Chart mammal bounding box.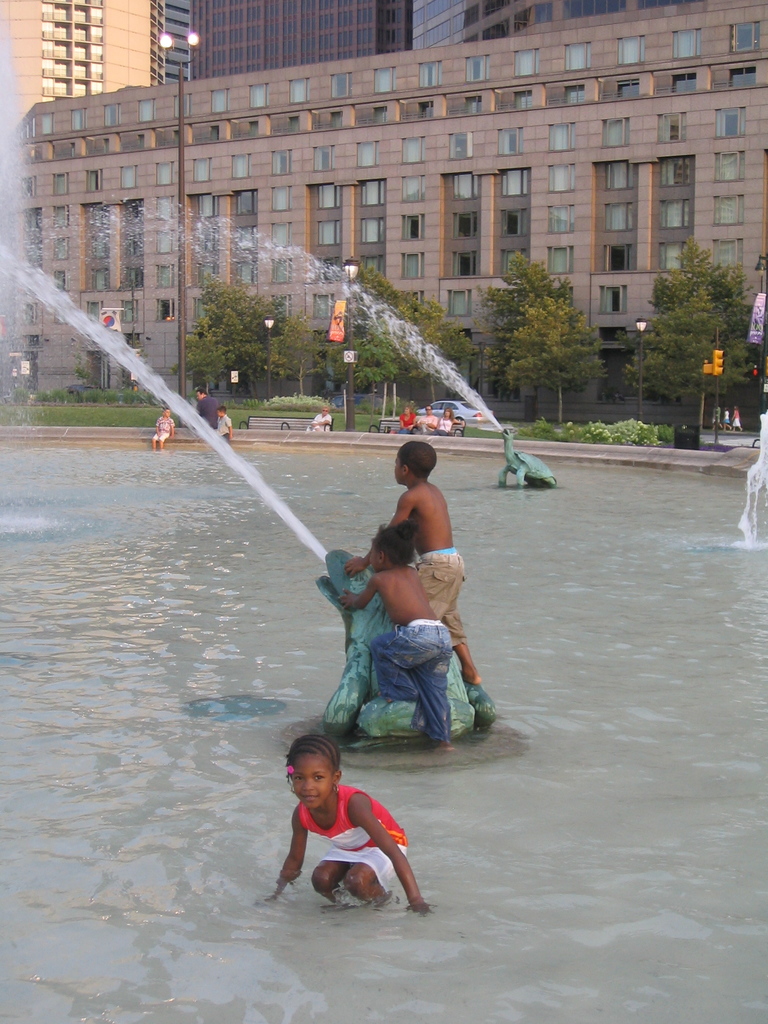
Charted: {"left": 435, "top": 404, "right": 450, "bottom": 434}.
